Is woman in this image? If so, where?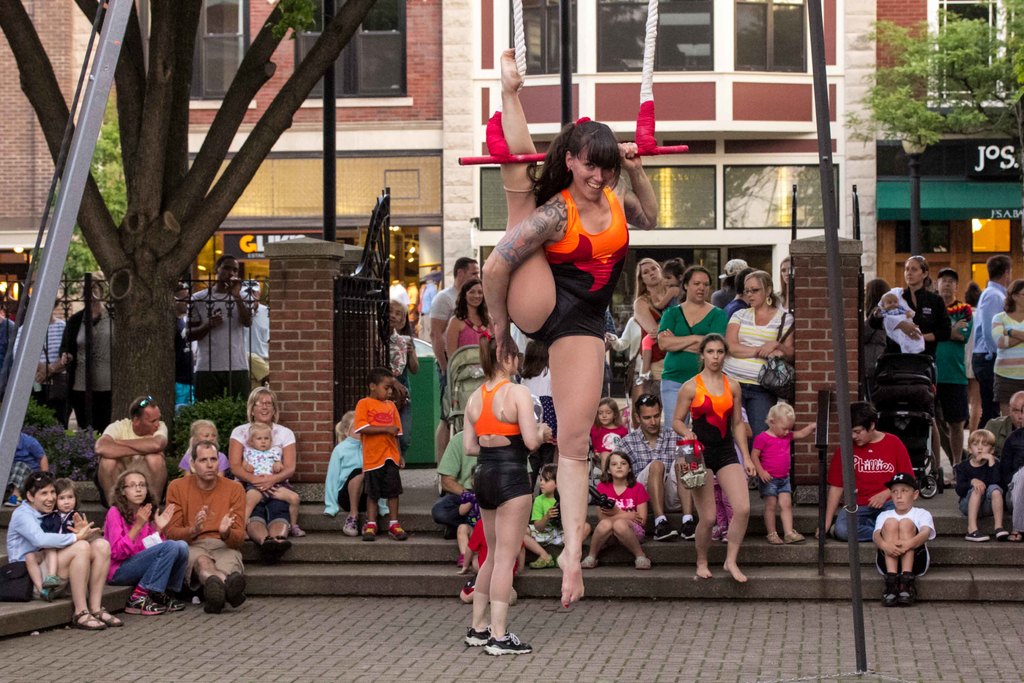
Yes, at {"left": 397, "top": 316, "right": 416, "bottom": 457}.
